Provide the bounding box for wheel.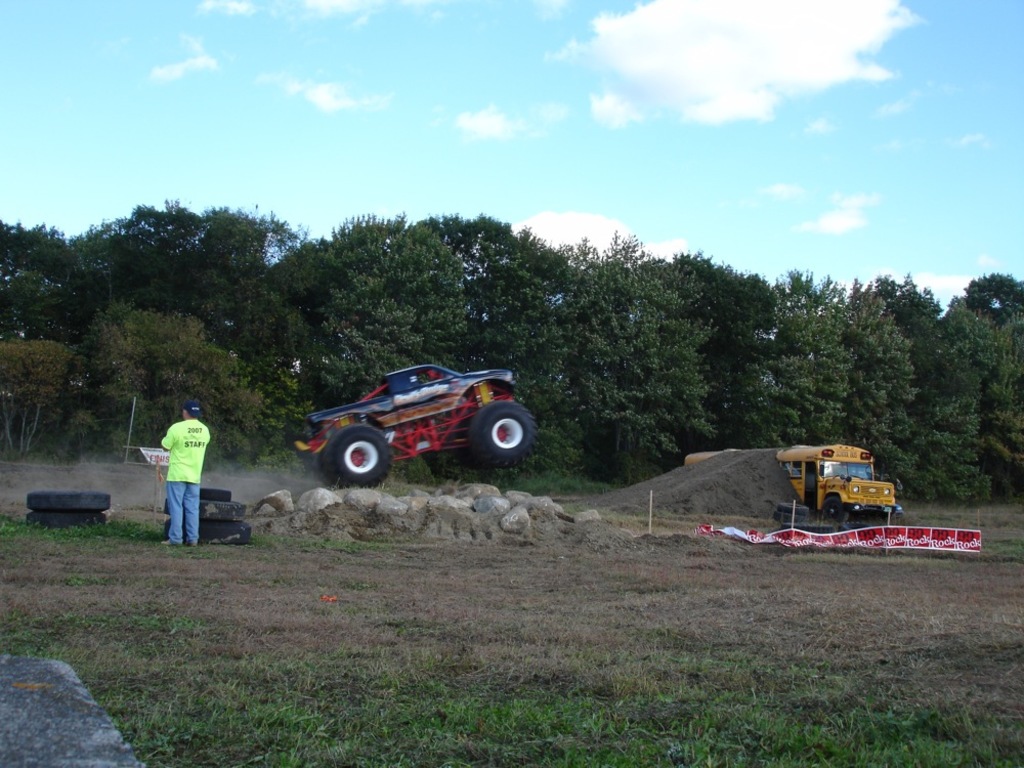
bbox(788, 523, 836, 531).
